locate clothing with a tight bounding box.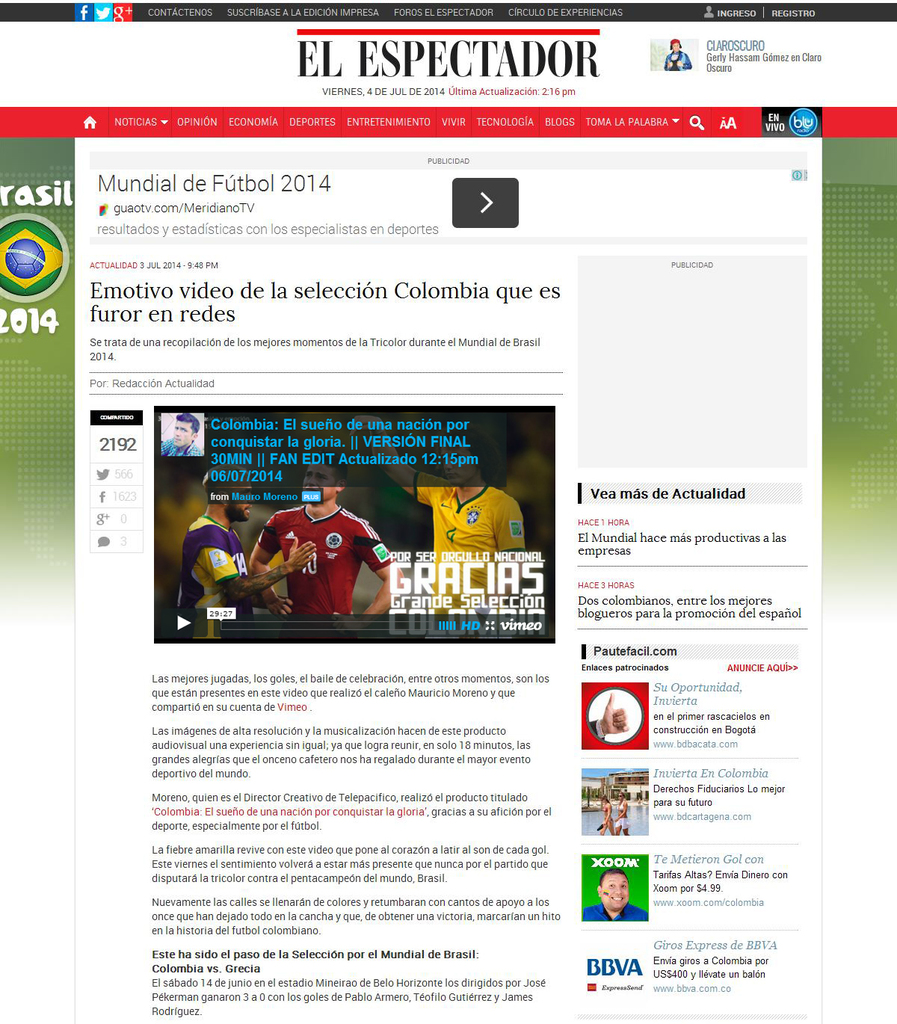
173:511:248:602.
